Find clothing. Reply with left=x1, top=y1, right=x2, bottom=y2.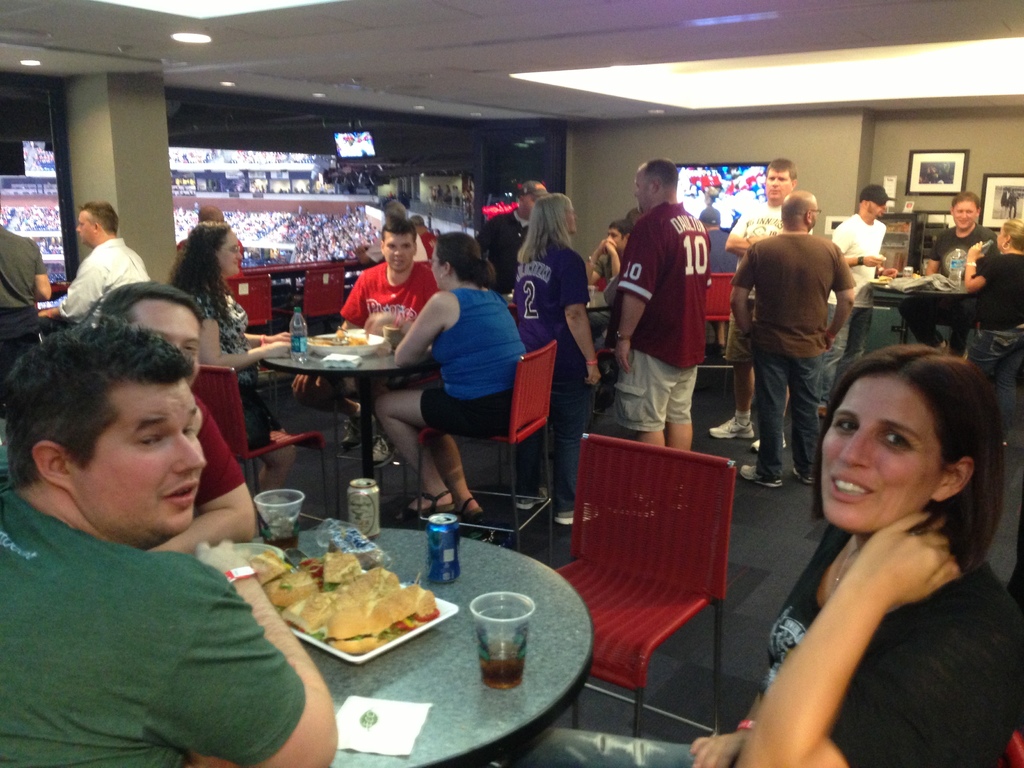
left=185, top=268, right=272, bottom=428.
